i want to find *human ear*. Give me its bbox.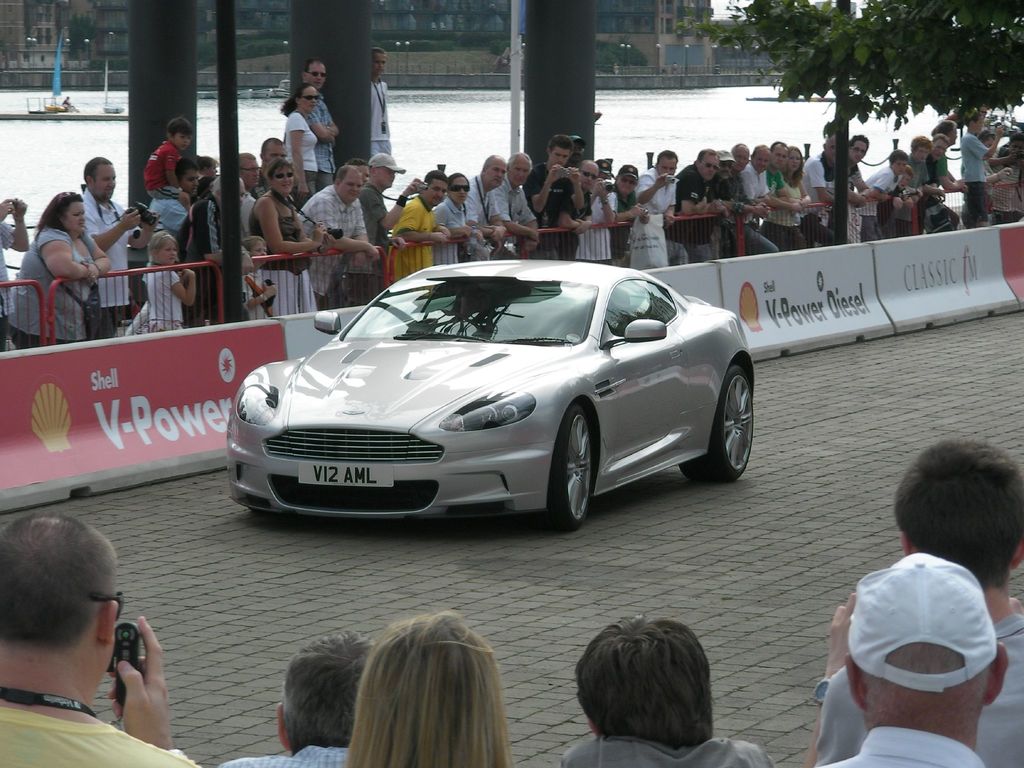
left=592, top=721, right=603, bottom=734.
